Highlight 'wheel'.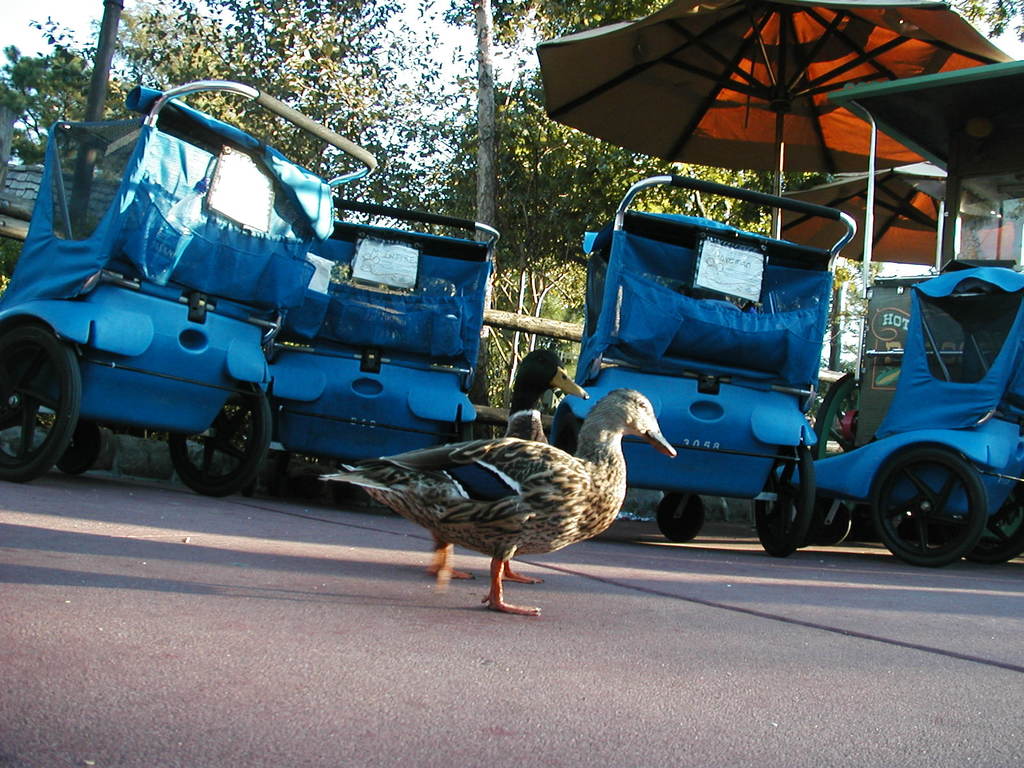
Highlighted region: 56:417:99:473.
